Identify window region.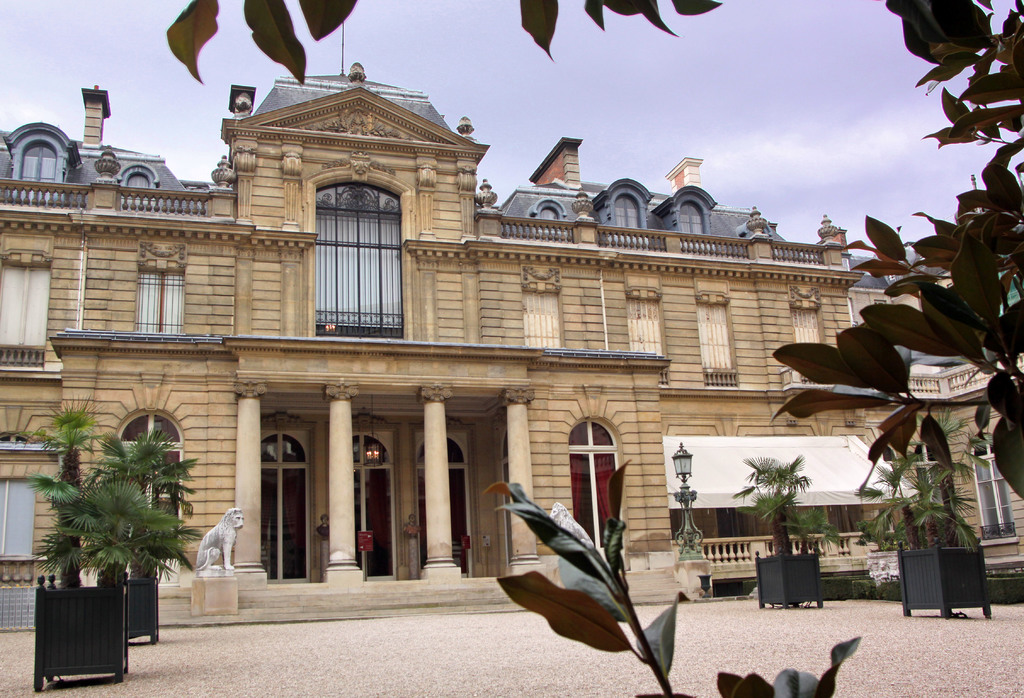
Region: box(138, 264, 187, 343).
